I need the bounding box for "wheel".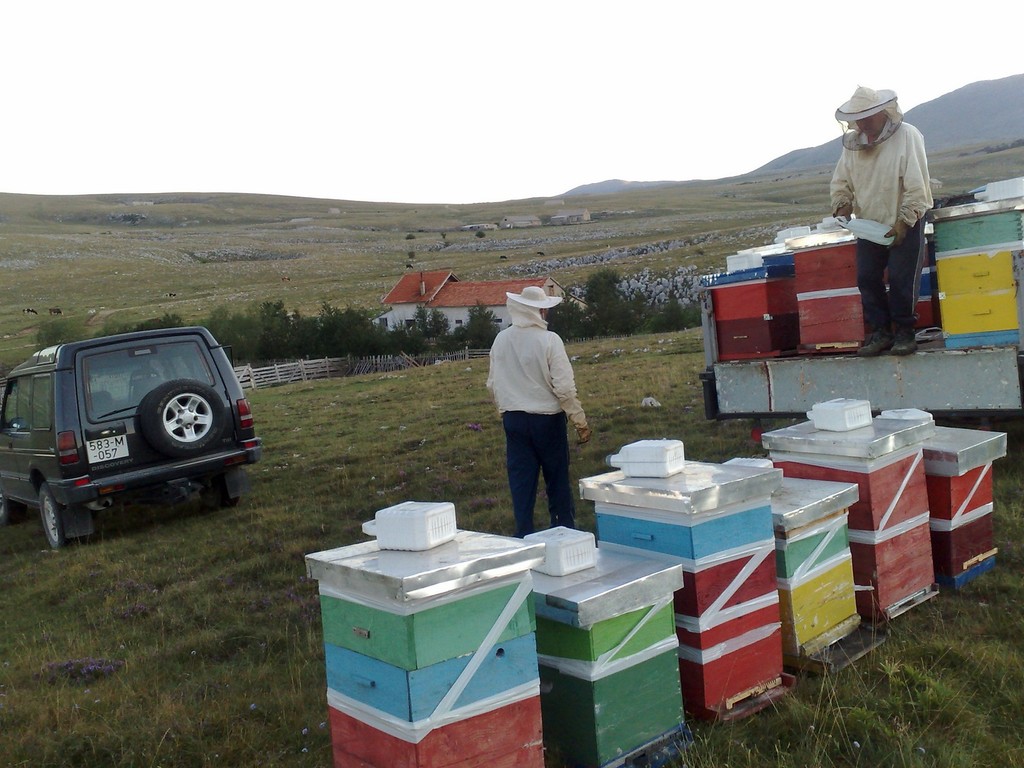
Here it is: (x1=0, y1=493, x2=24, y2=524).
